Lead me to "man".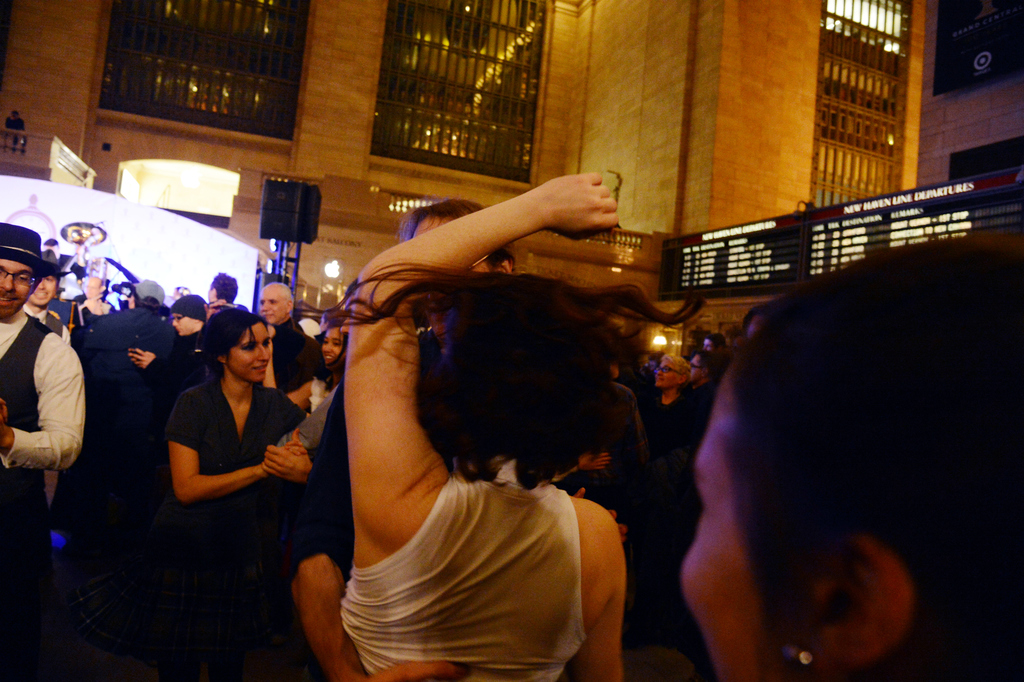
Lead to locate(131, 292, 218, 388).
